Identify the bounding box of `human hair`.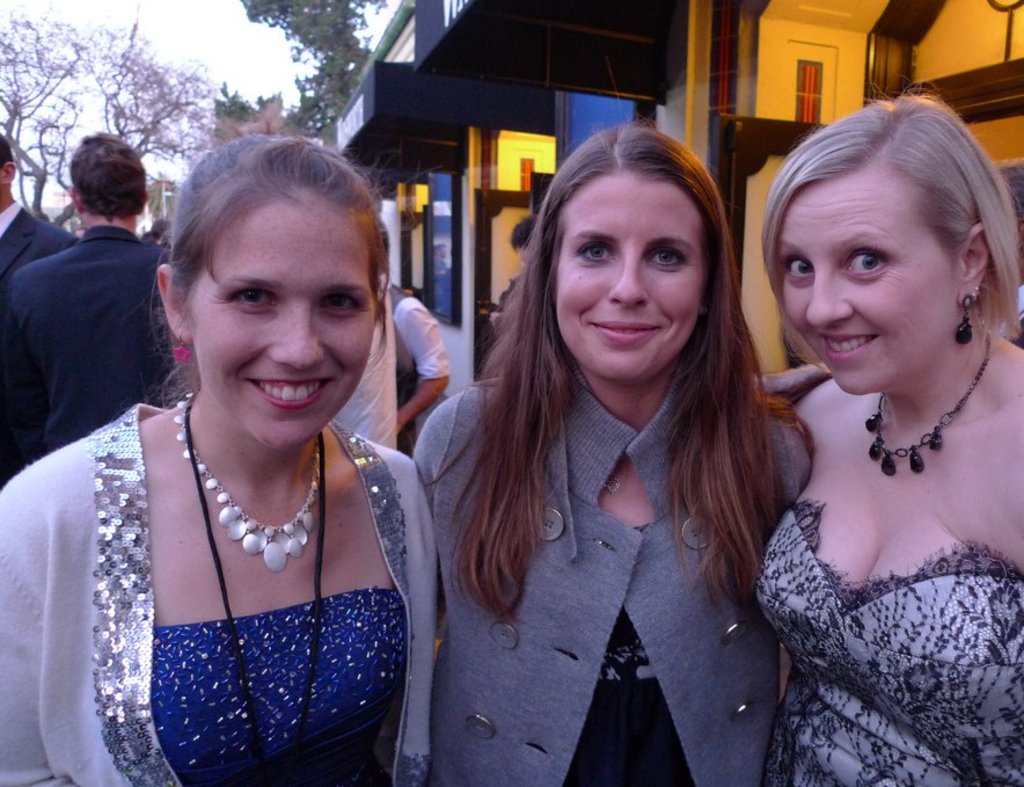
select_region(67, 131, 146, 225).
